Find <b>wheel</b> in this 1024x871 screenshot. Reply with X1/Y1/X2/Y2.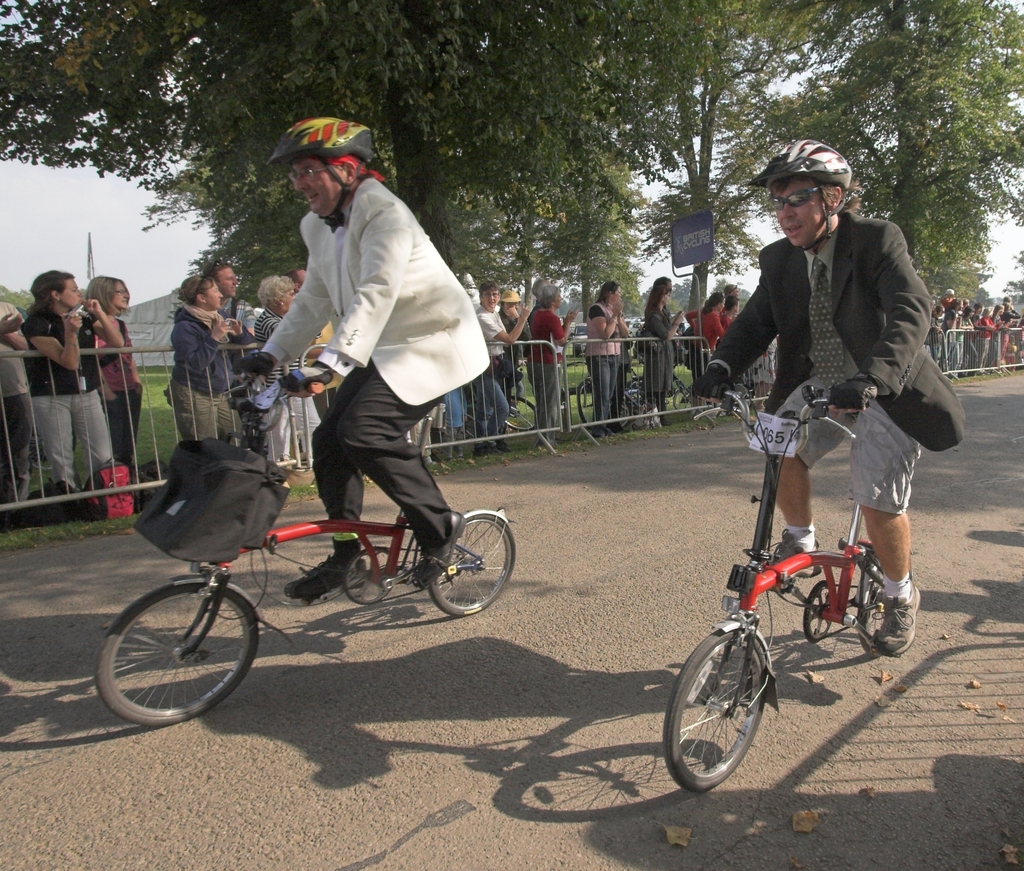
682/630/782/796.
